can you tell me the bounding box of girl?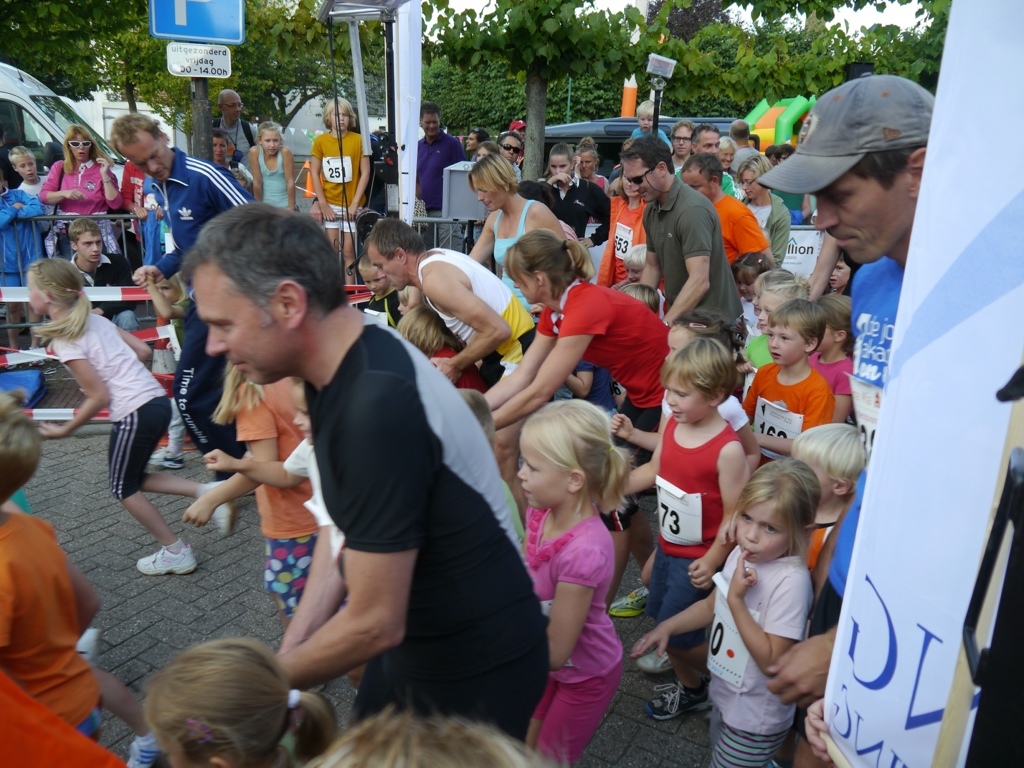
x1=741, y1=269, x2=812, y2=403.
